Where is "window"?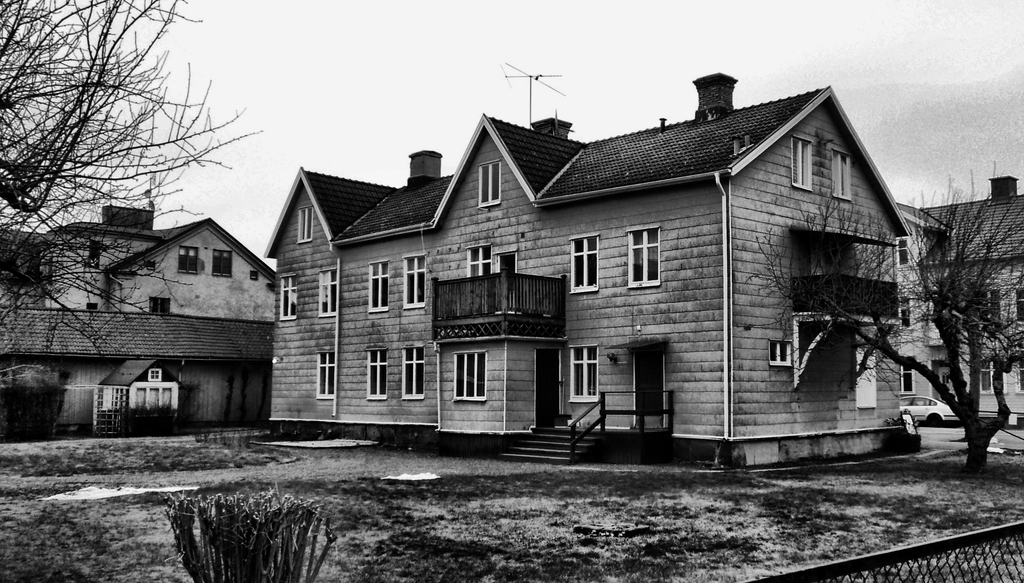
(left=462, top=244, right=490, bottom=281).
